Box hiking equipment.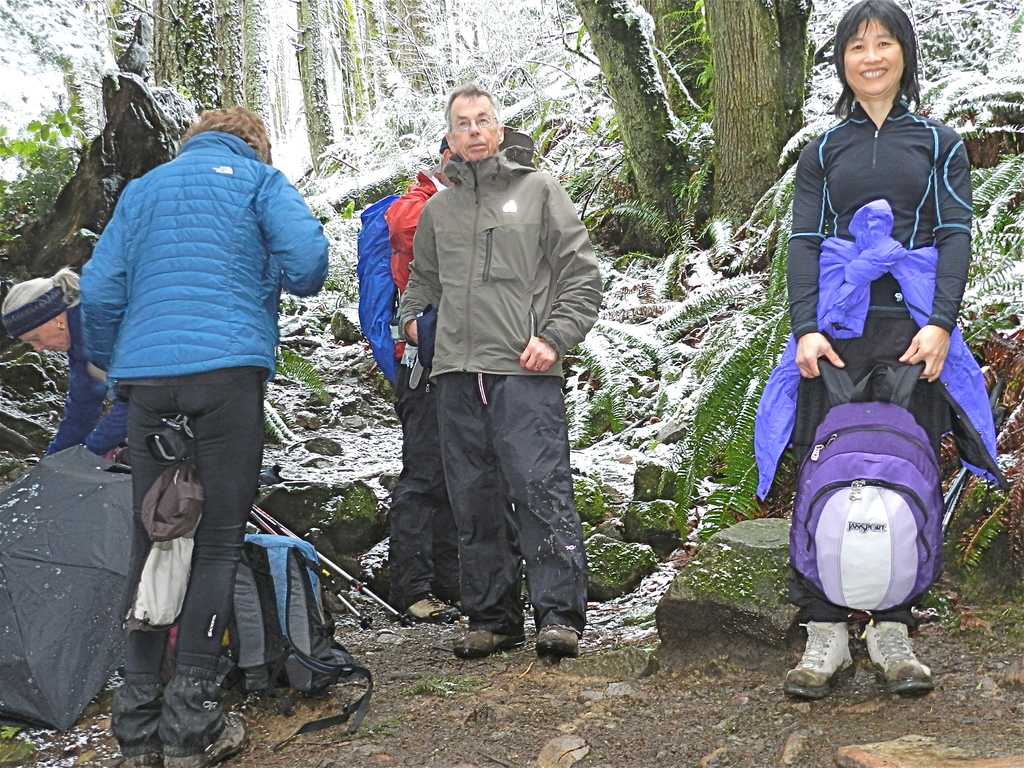
region(228, 532, 379, 732).
